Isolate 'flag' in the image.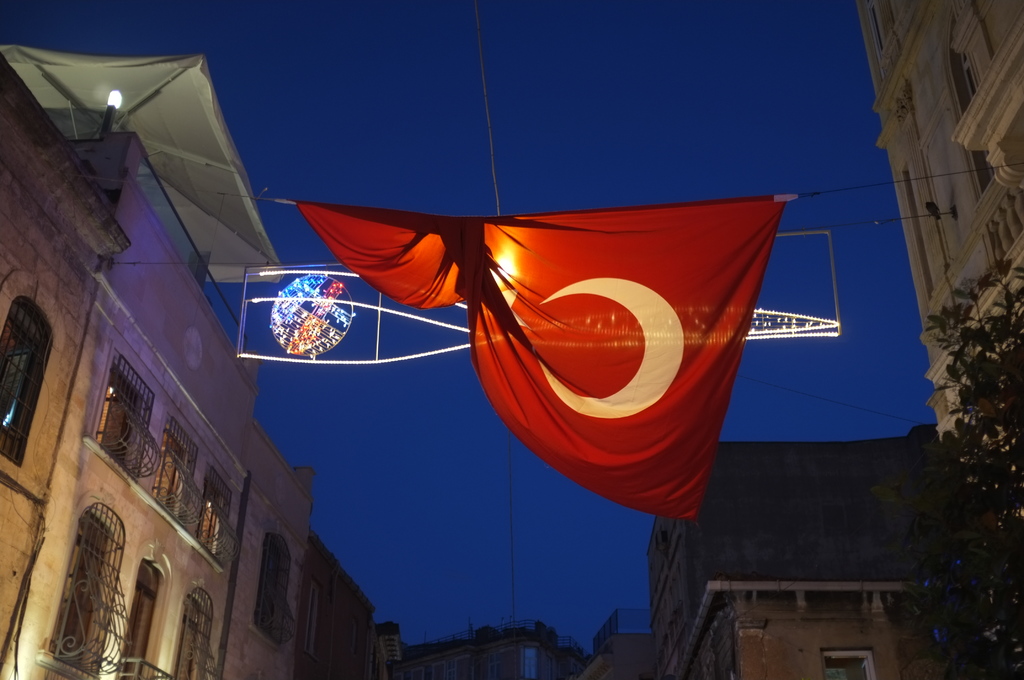
Isolated region: box(302, 189, 808, 521).
